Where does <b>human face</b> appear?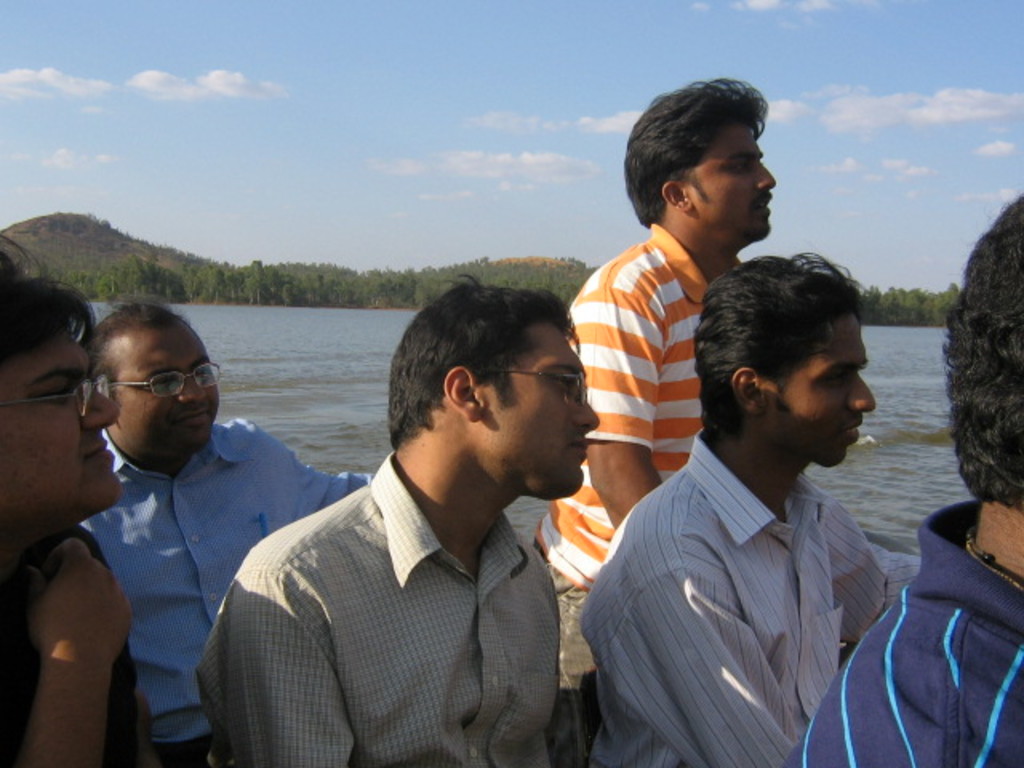
Appears at left=762, top=296, right=880, bottom=478.
